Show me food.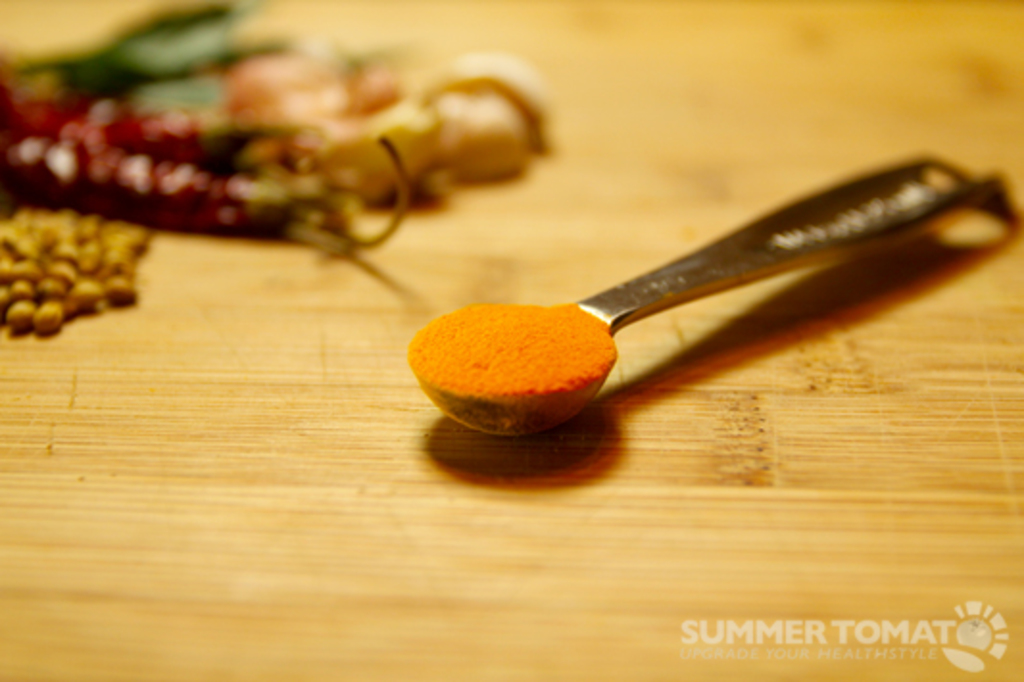
food is here: crop(400, 290, 638, 423).
